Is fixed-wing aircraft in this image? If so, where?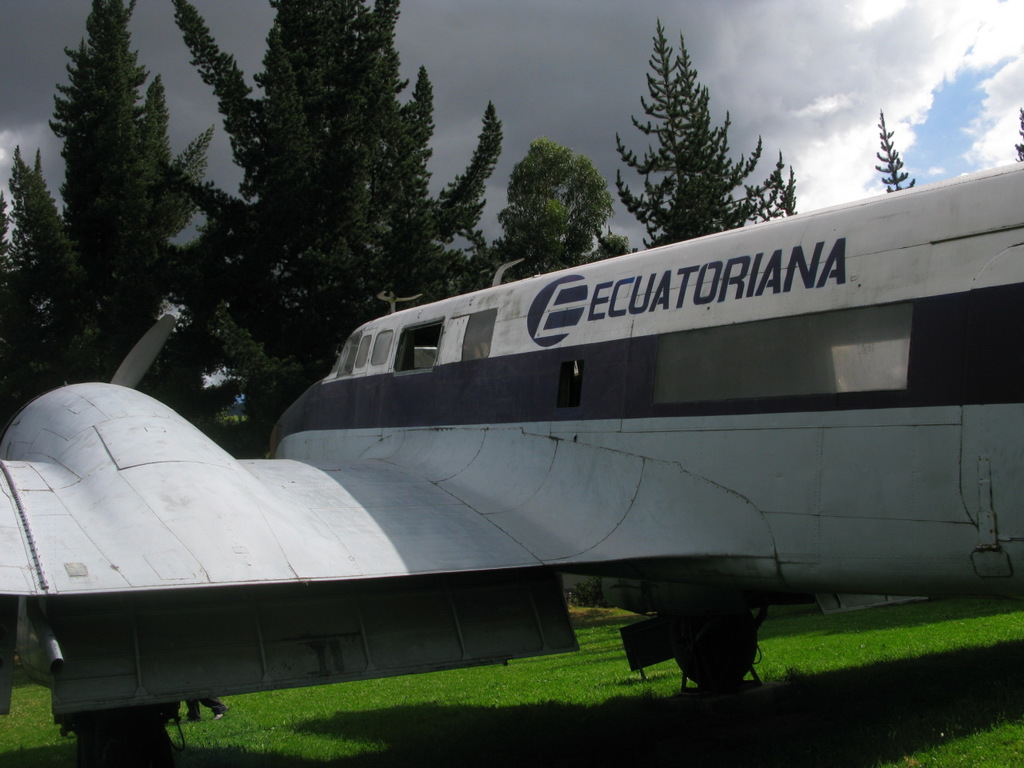
Yes, at (left=0, top=162, right=1023, bottom=754).
